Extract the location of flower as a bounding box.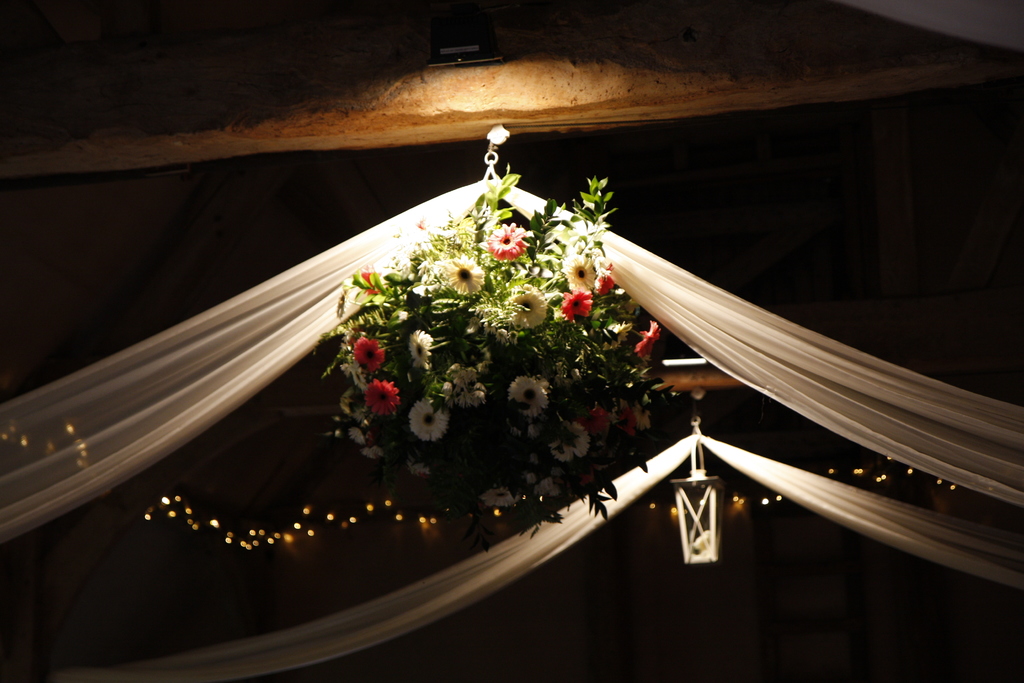
select_region(405, 462, 430, 483).
